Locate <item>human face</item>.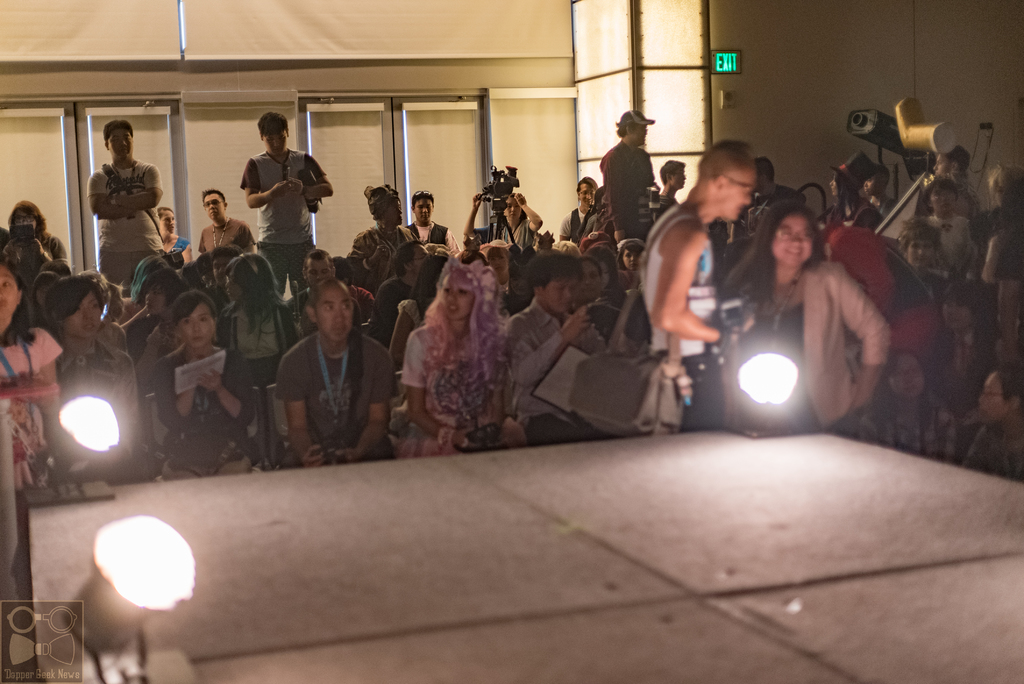
Bounding box: BBox(161, 208, 176, 234).
